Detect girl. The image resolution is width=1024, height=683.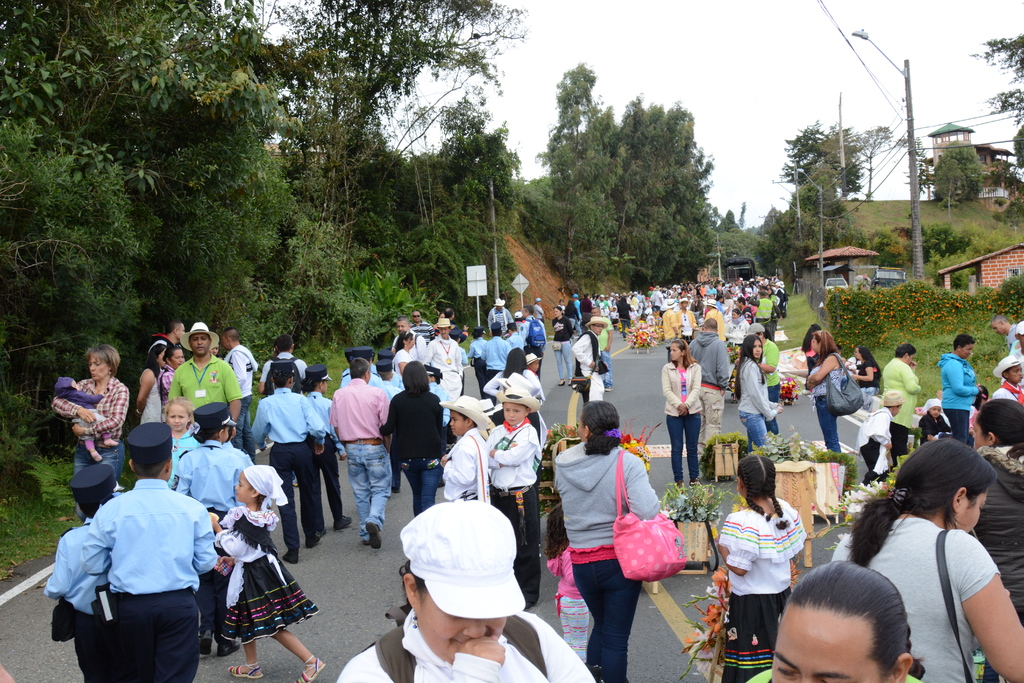
(x1=734, y1=334, x2=784, y2=452).
